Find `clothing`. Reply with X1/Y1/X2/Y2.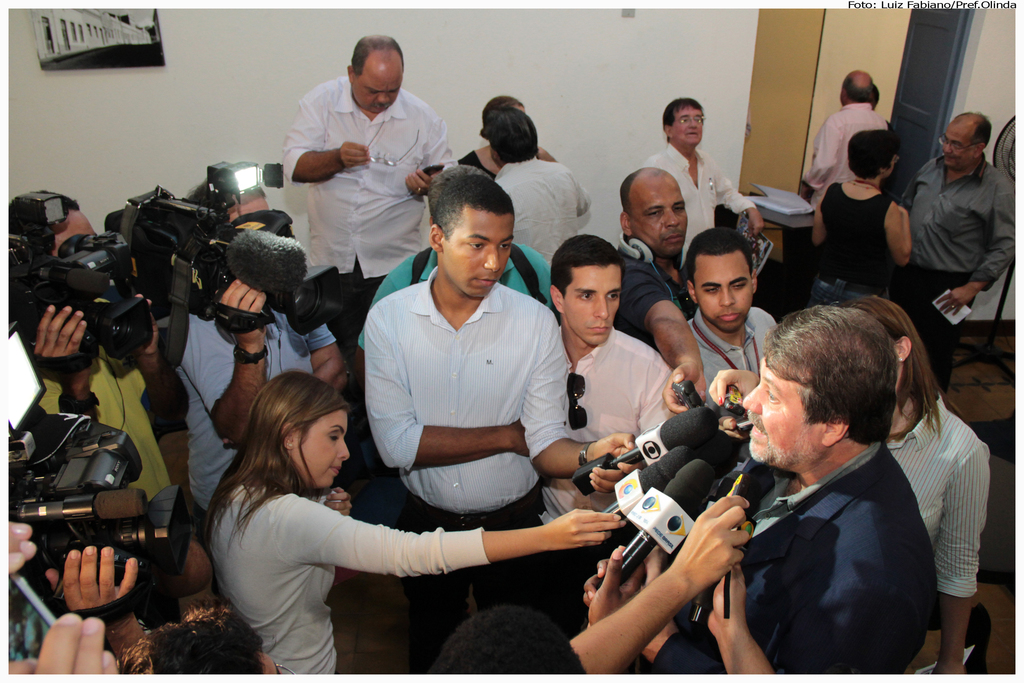
280/51/451/293.
